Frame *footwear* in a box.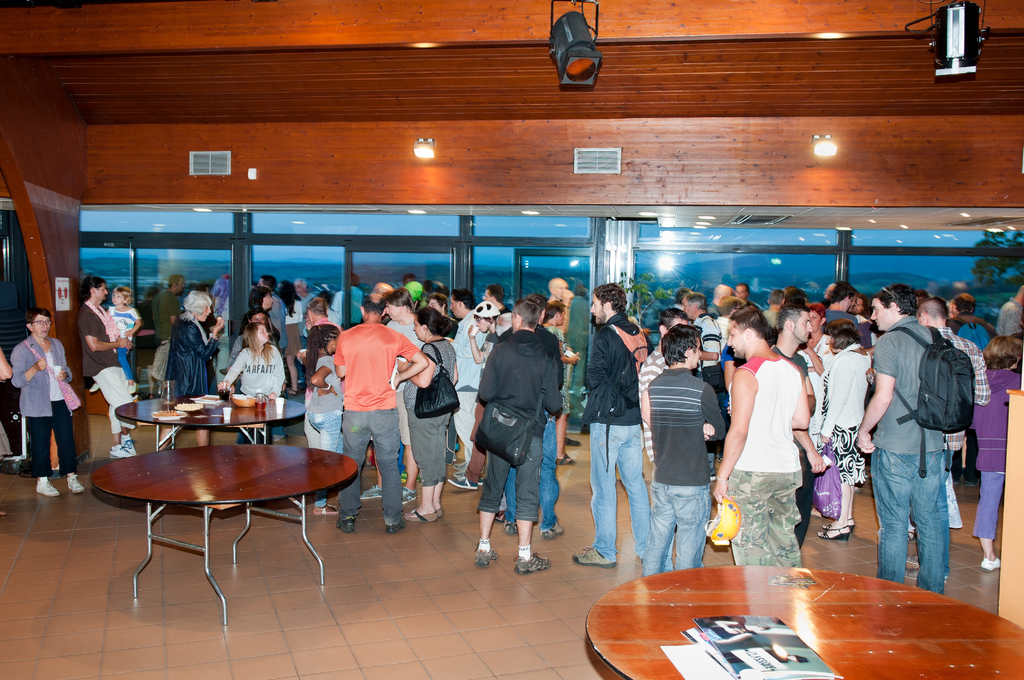
Rect(908, 524, 915, 542).
